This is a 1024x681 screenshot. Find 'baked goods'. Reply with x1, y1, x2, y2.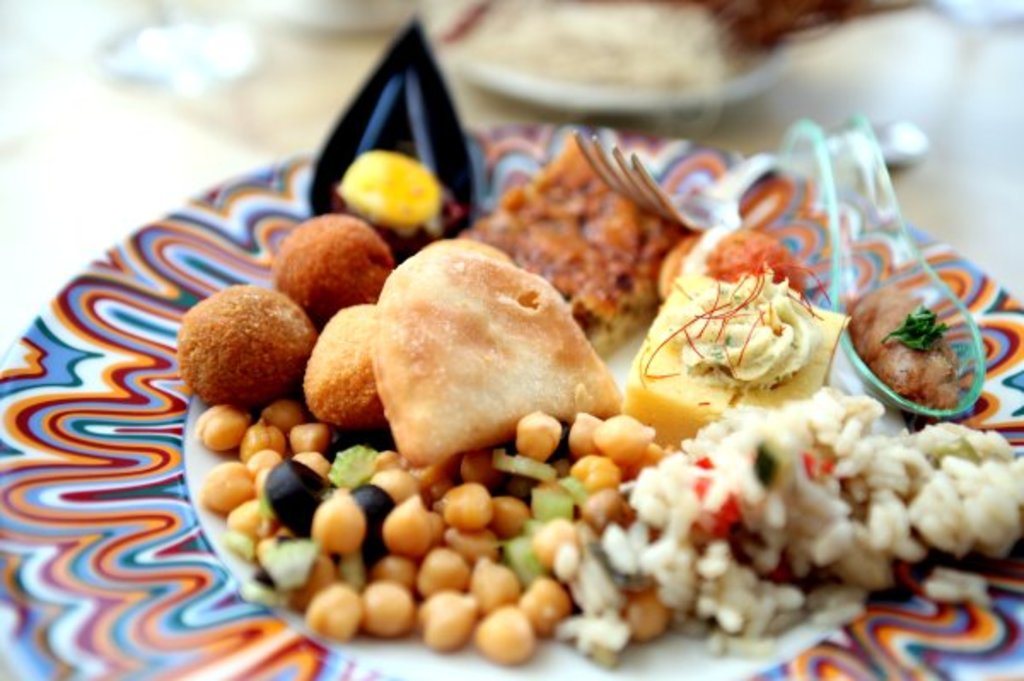
469, 128, 695, 333.
